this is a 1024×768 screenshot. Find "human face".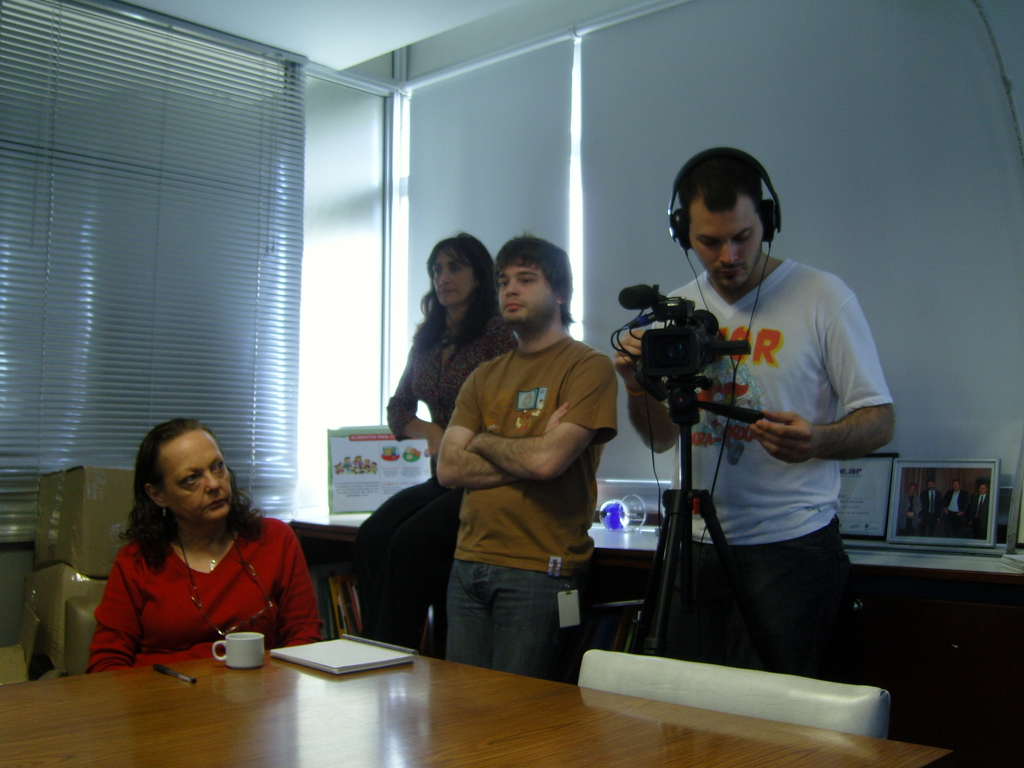
Bounding box: 499:254:551:325.
